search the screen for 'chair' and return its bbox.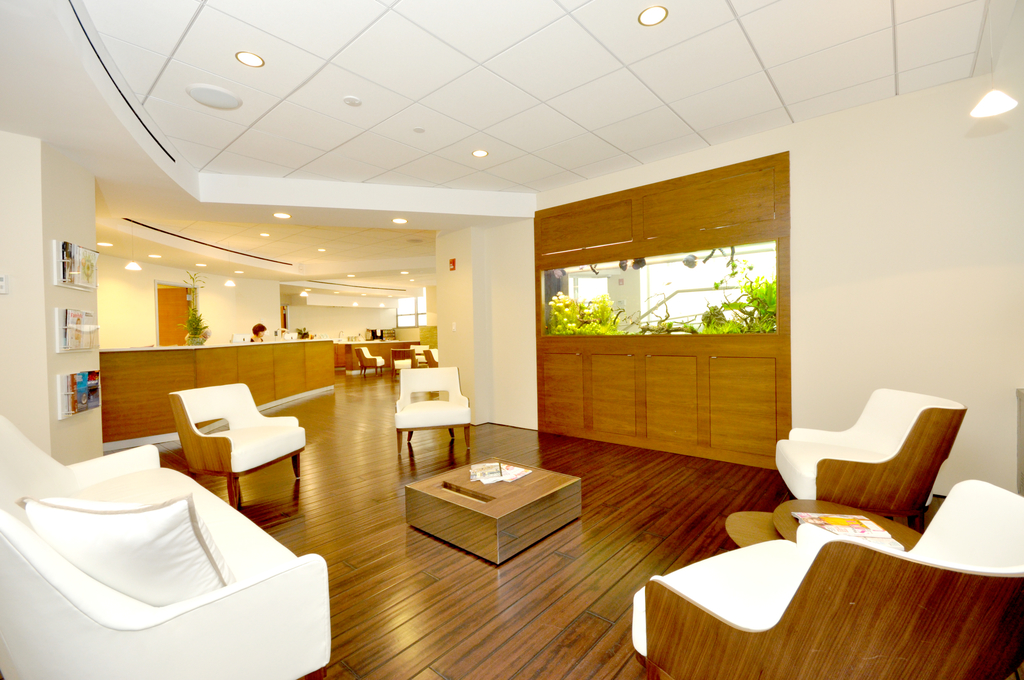
Found: x1=154 y1=389 x2=302 y2=528.
